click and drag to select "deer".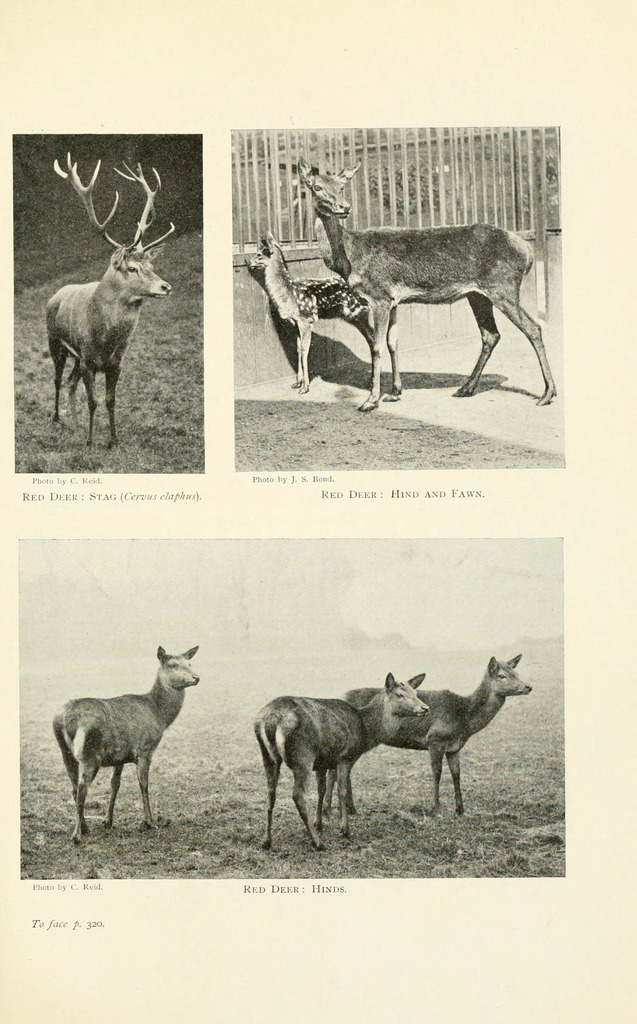
Selection: bbox=(247, 234, 378, 397).
